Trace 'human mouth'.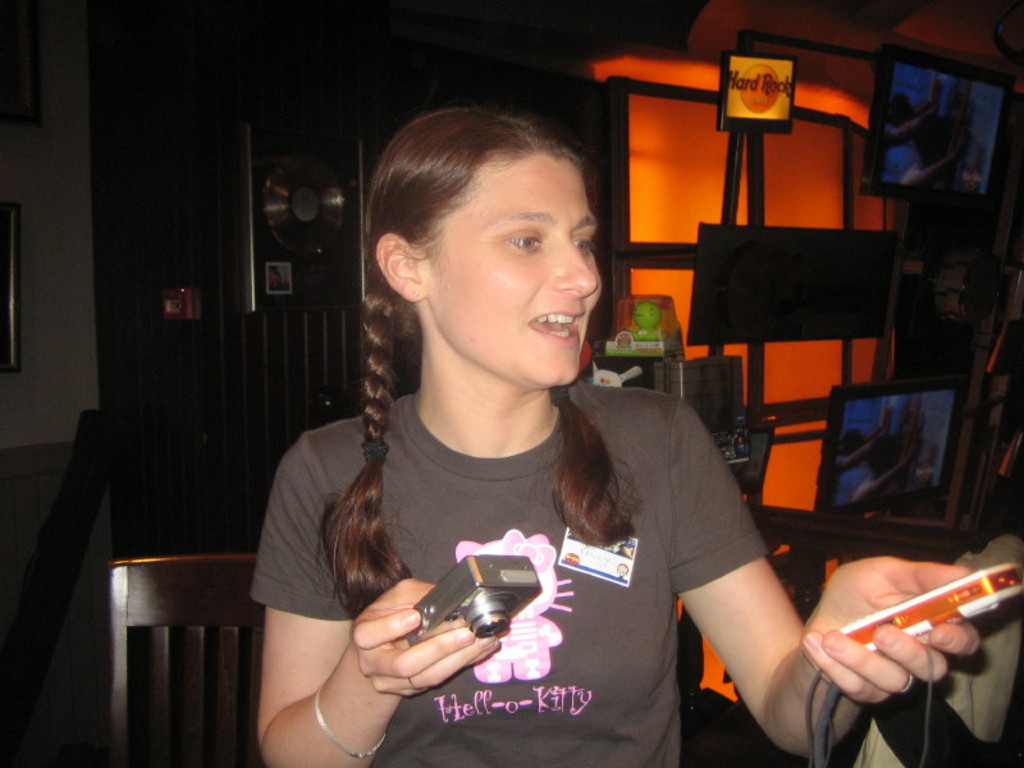
Traced to (520, 294, 580, 349).
